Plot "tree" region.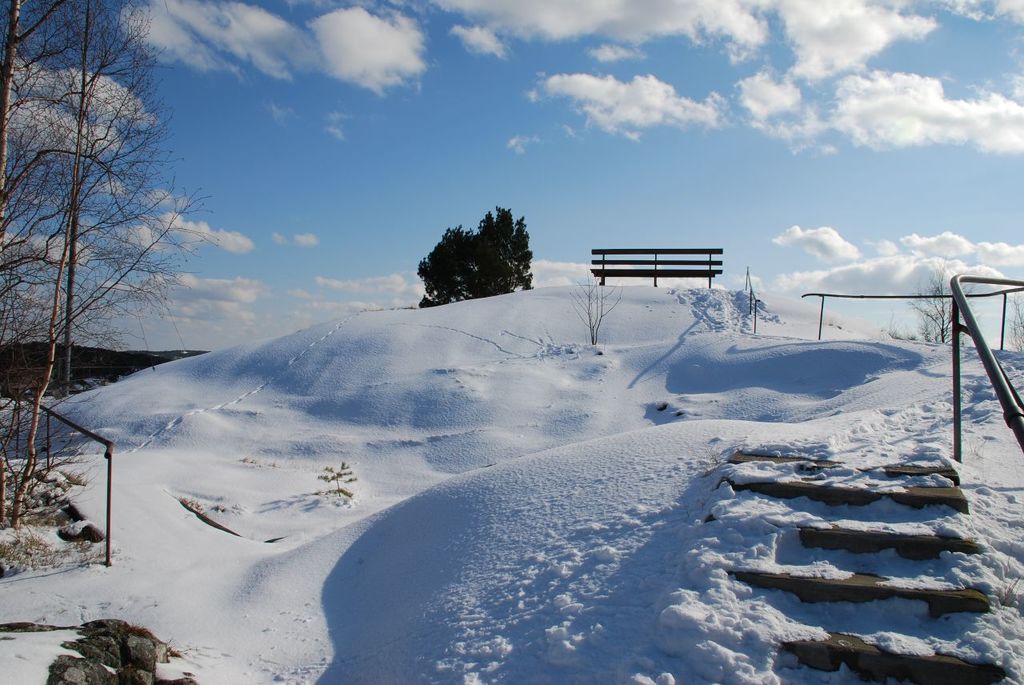
Plotted at 878,260,967,342.
